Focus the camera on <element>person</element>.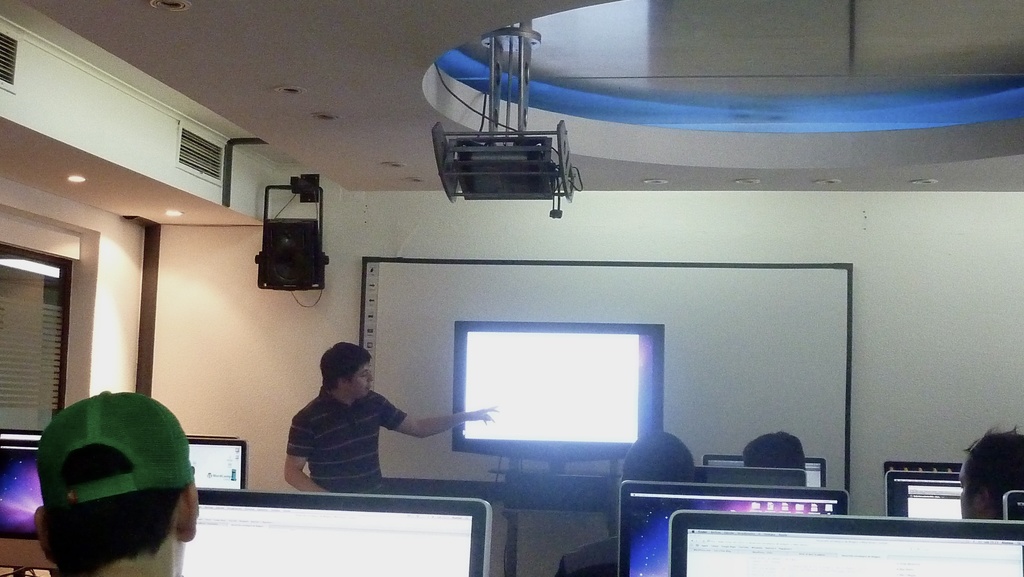
Focus region: {"left": 22, "top": 362, "right": 209, "bottom": 576}.
